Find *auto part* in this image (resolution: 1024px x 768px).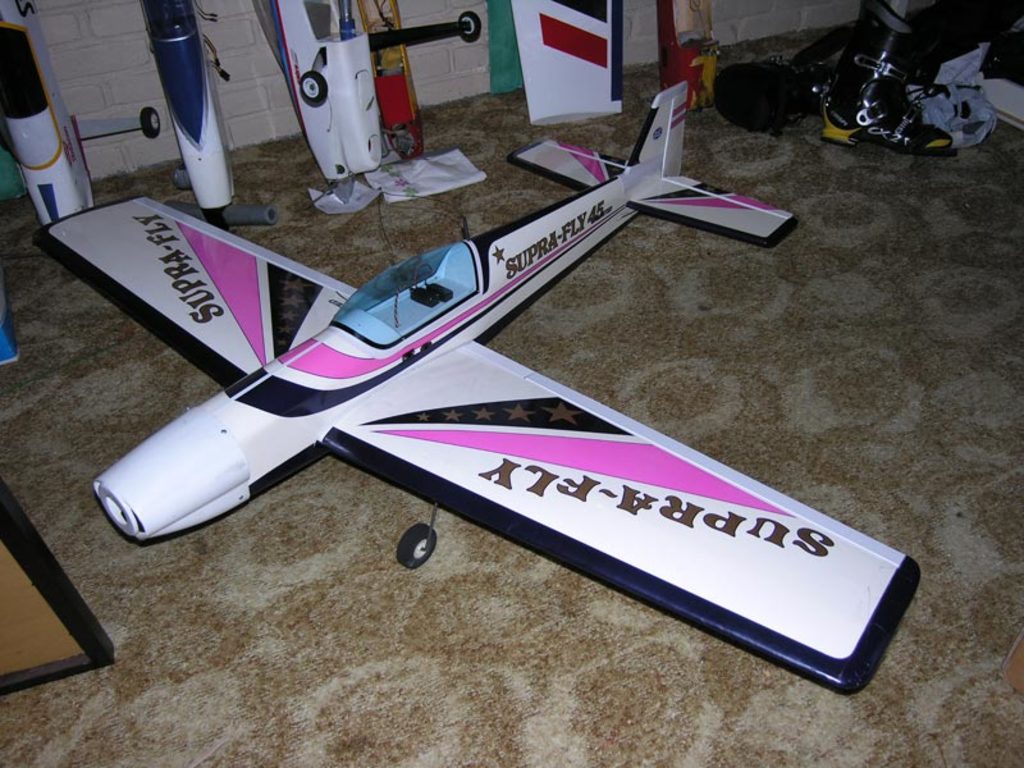
(x1=134, y1=0, x2=261, y2=227).
